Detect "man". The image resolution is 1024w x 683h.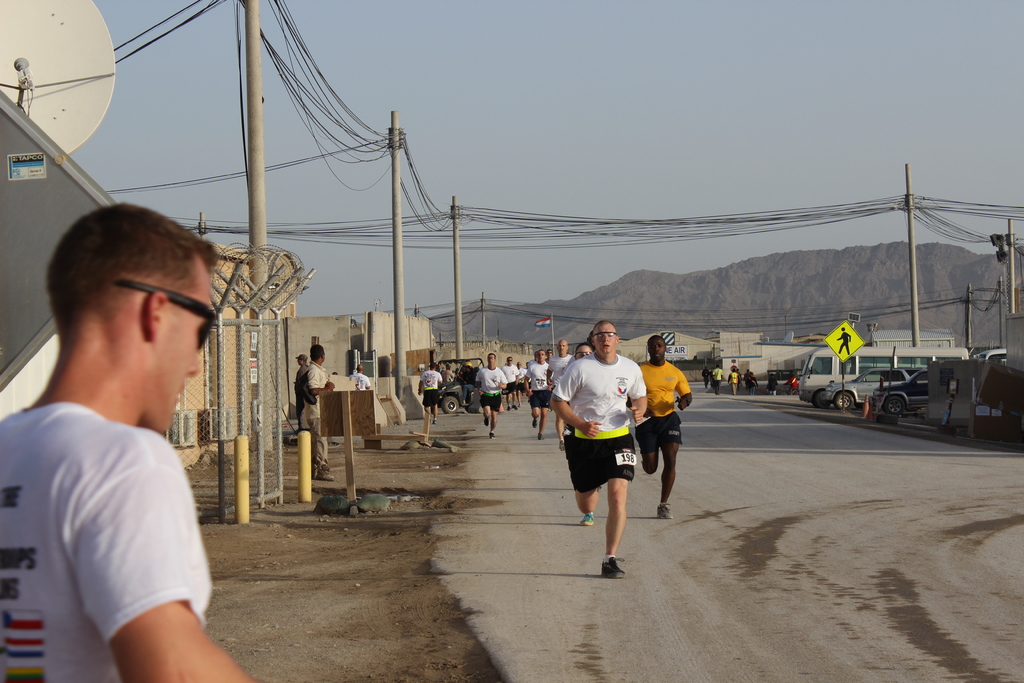
region(353, 363, 371, 399).
